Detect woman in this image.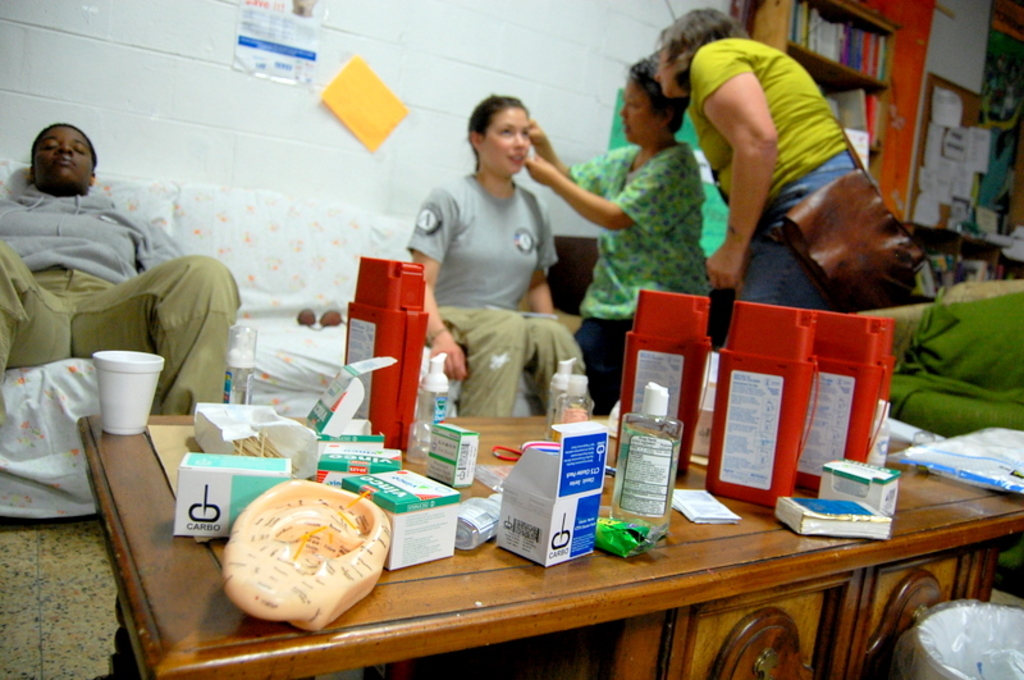
Detection: 649,3,878,310.
